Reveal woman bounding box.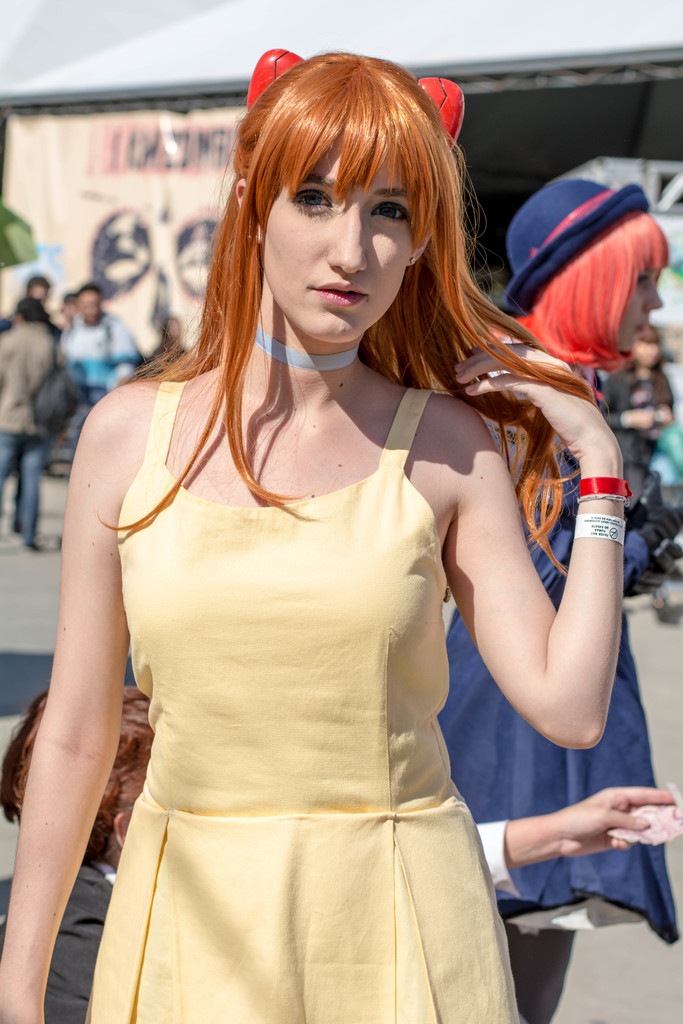
Revealed: l=48, t=70, r=604, b=1003.
